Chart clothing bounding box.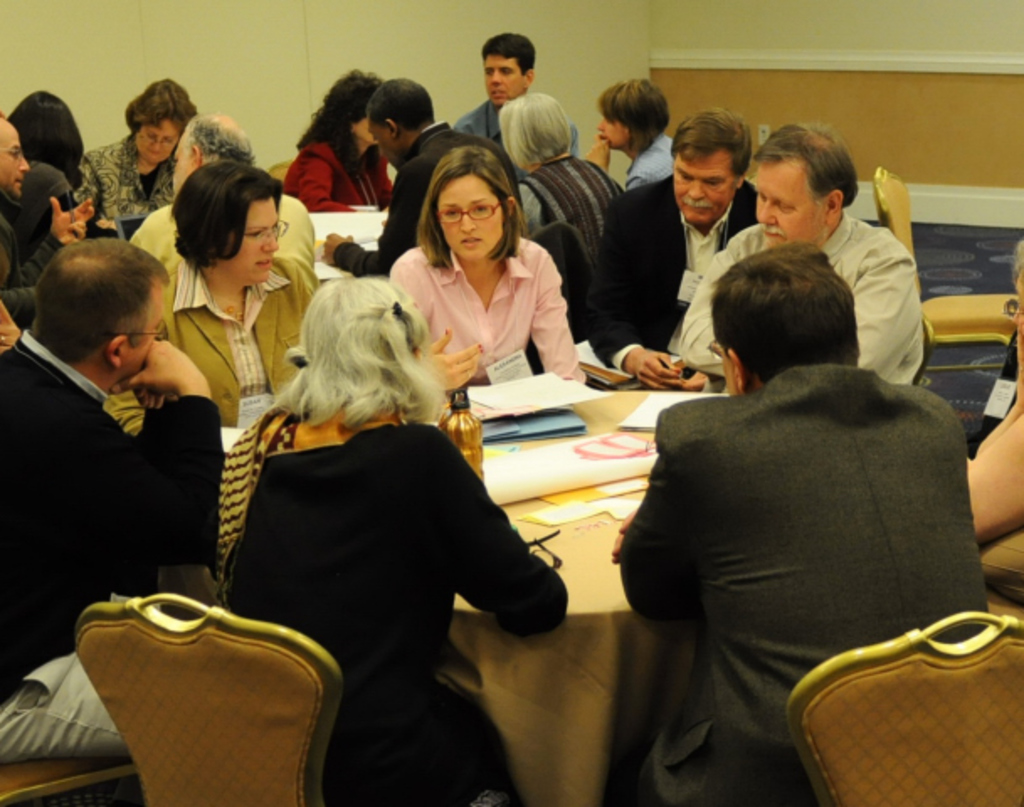
Charted: [624, 143, 678, 187].
